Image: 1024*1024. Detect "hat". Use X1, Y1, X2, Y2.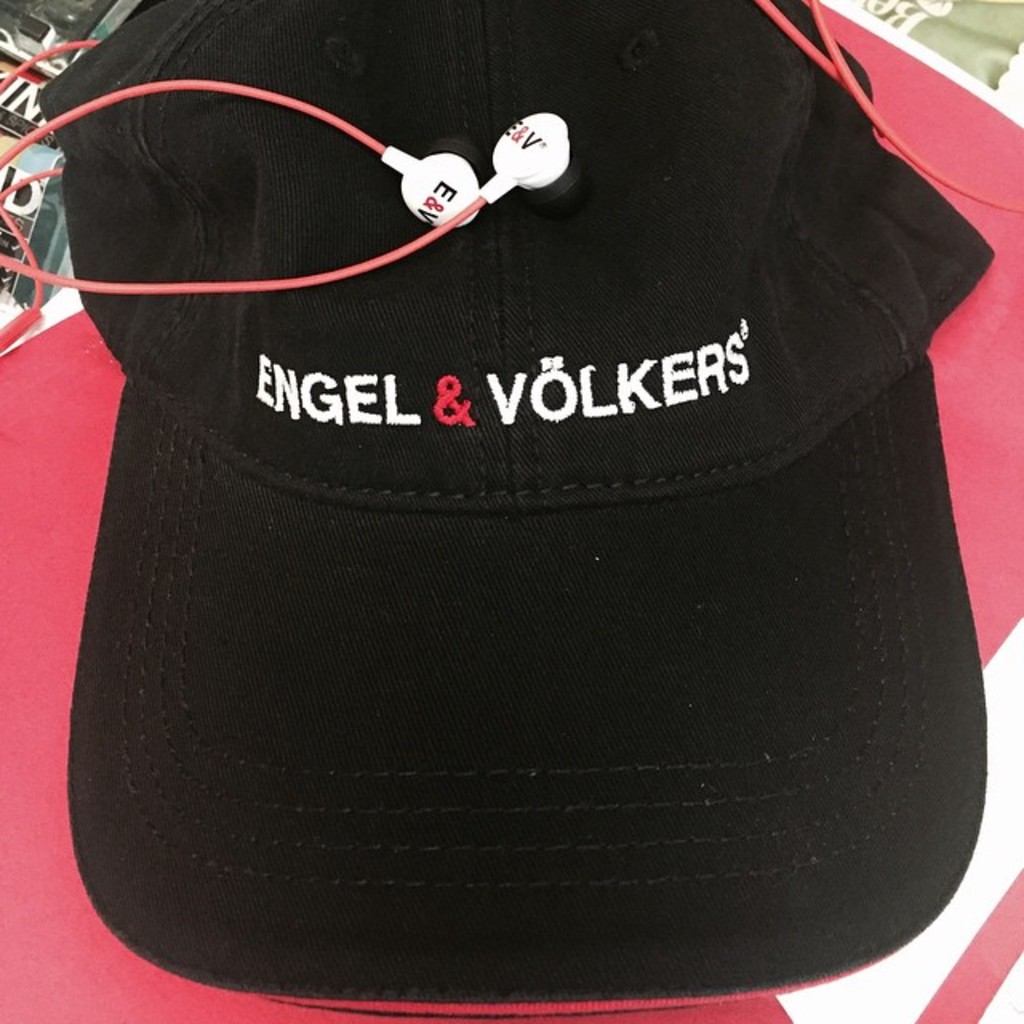
29, 0, 986, 1005.
